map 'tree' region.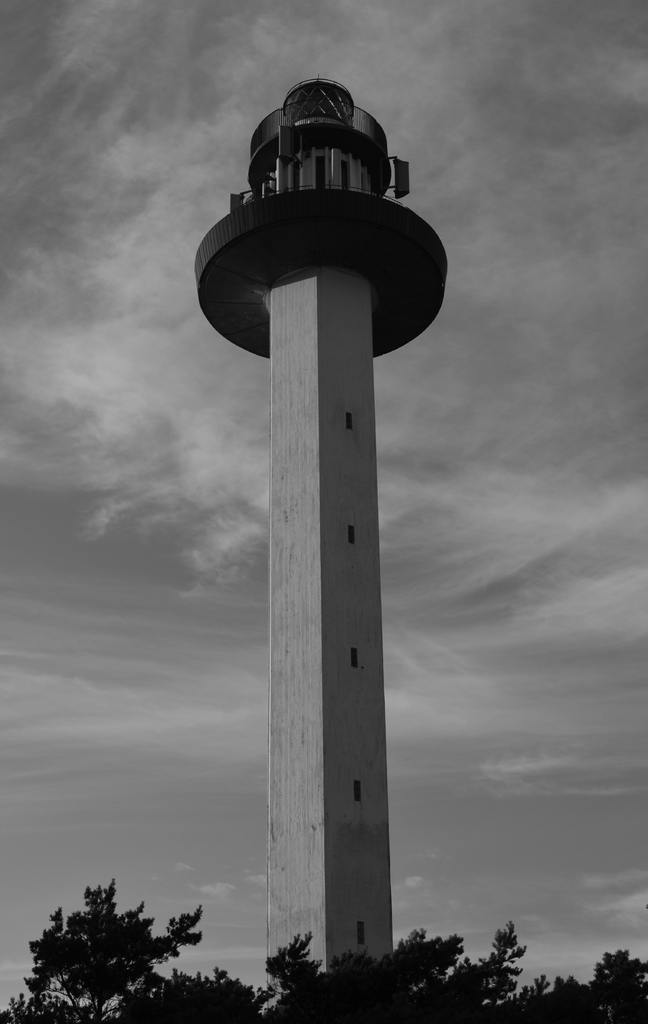
Mapped to <bbox>35, 888, 198, 1013</bbox>.
